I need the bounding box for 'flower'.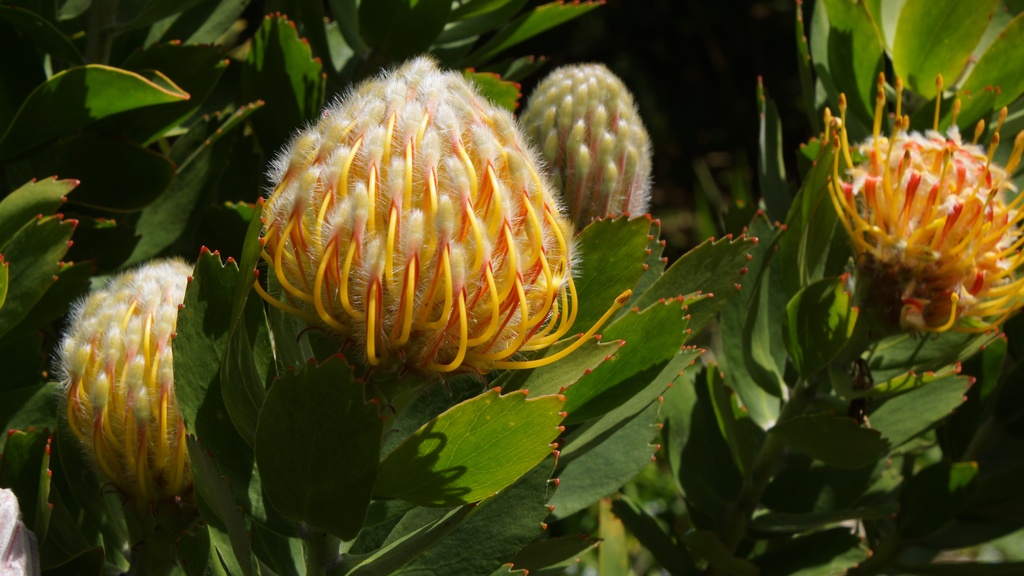
Here it is: l=246, t=52, r=640, b=383.
